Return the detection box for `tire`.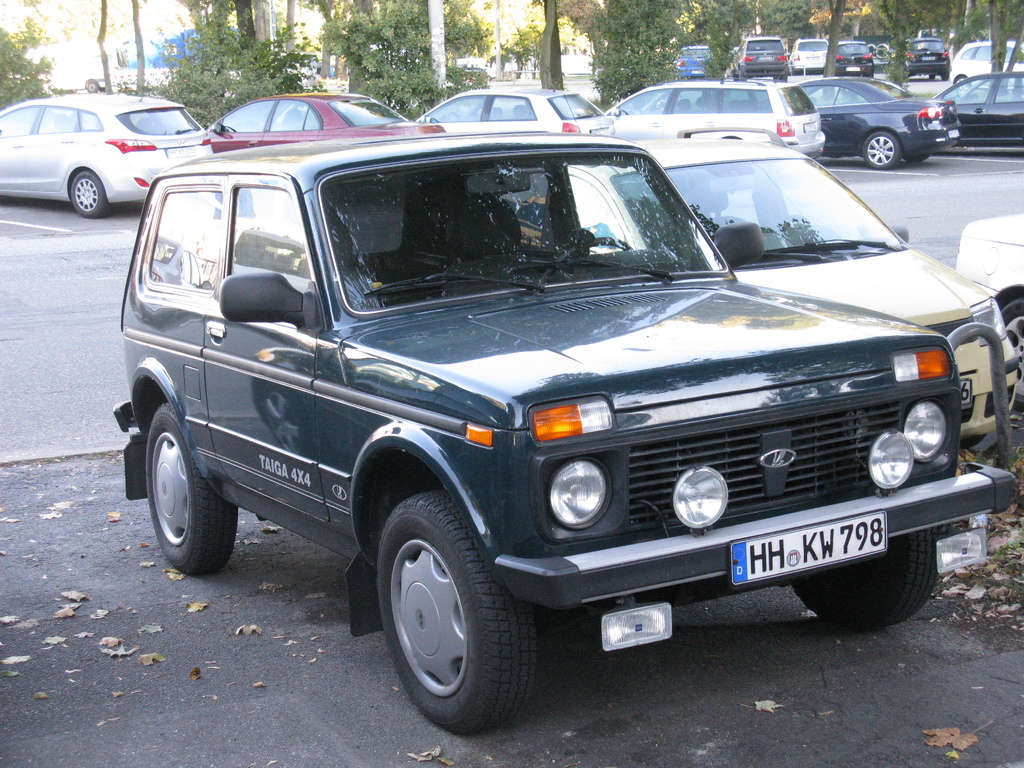
x1=941, y1=72, x2=949, y2=81.
